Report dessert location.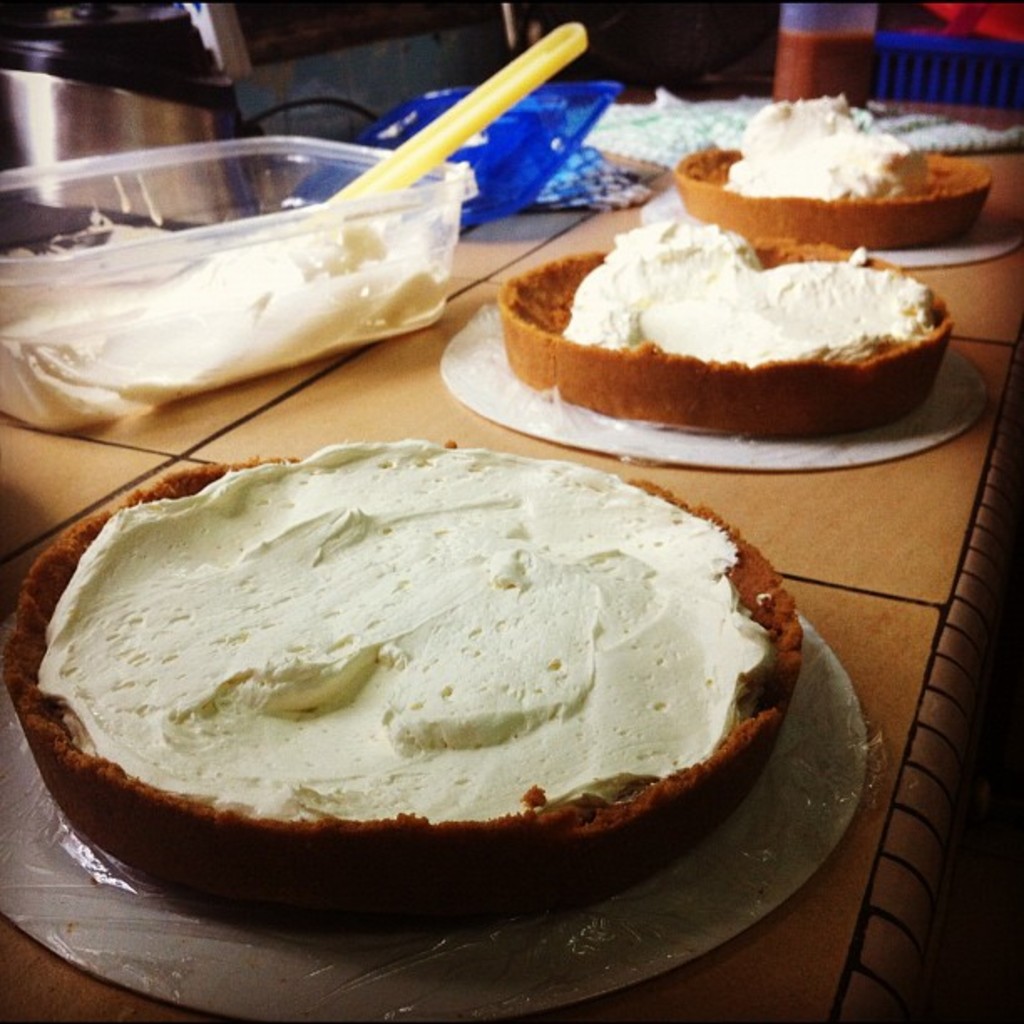
Report: detection(514, 212, 954, 437).
